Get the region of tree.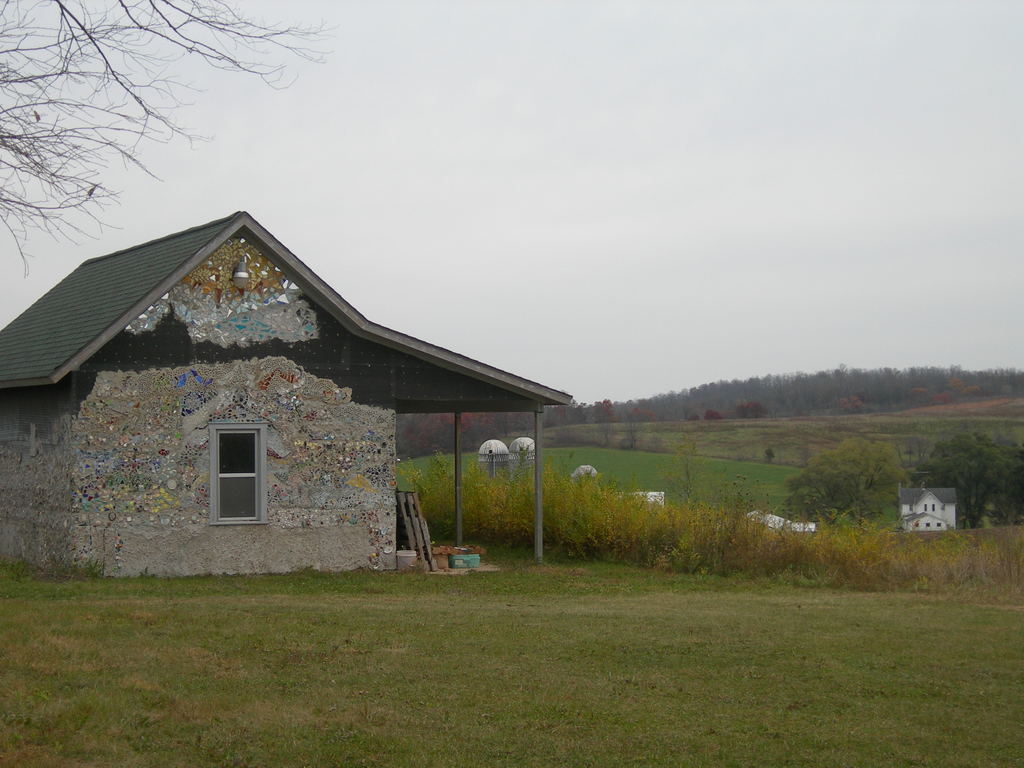
(x1=0, y1=0, x2=341, y2=277).
